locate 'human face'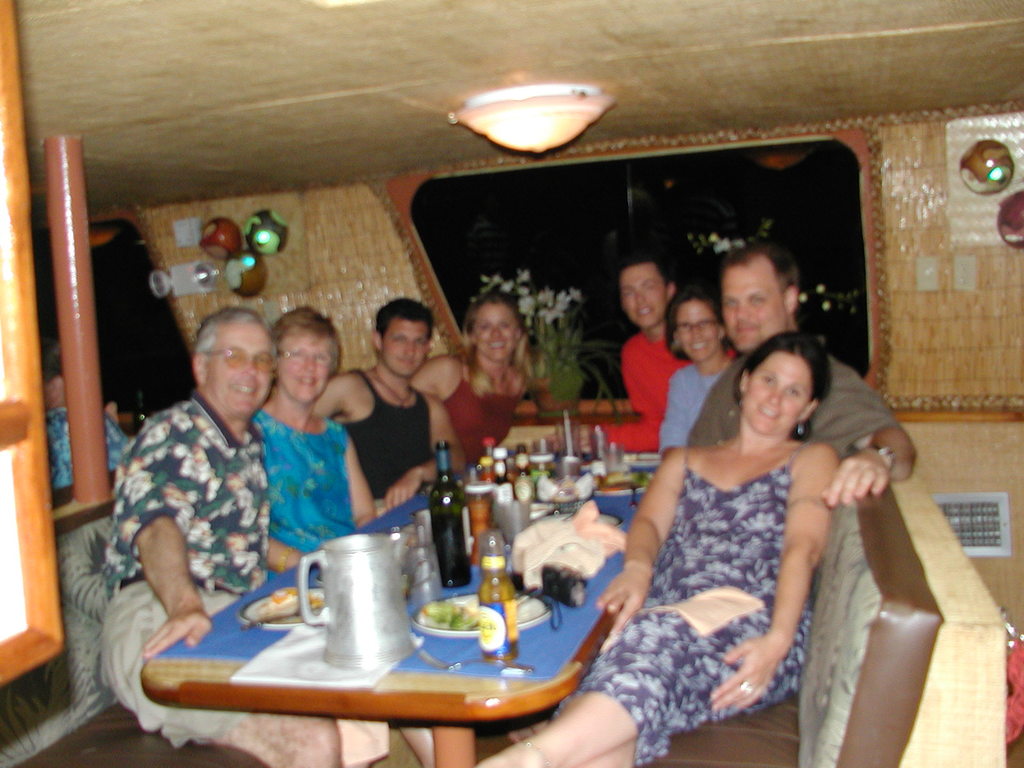
pyautogui.locateOnScreen(678, 304, 717, 360)
